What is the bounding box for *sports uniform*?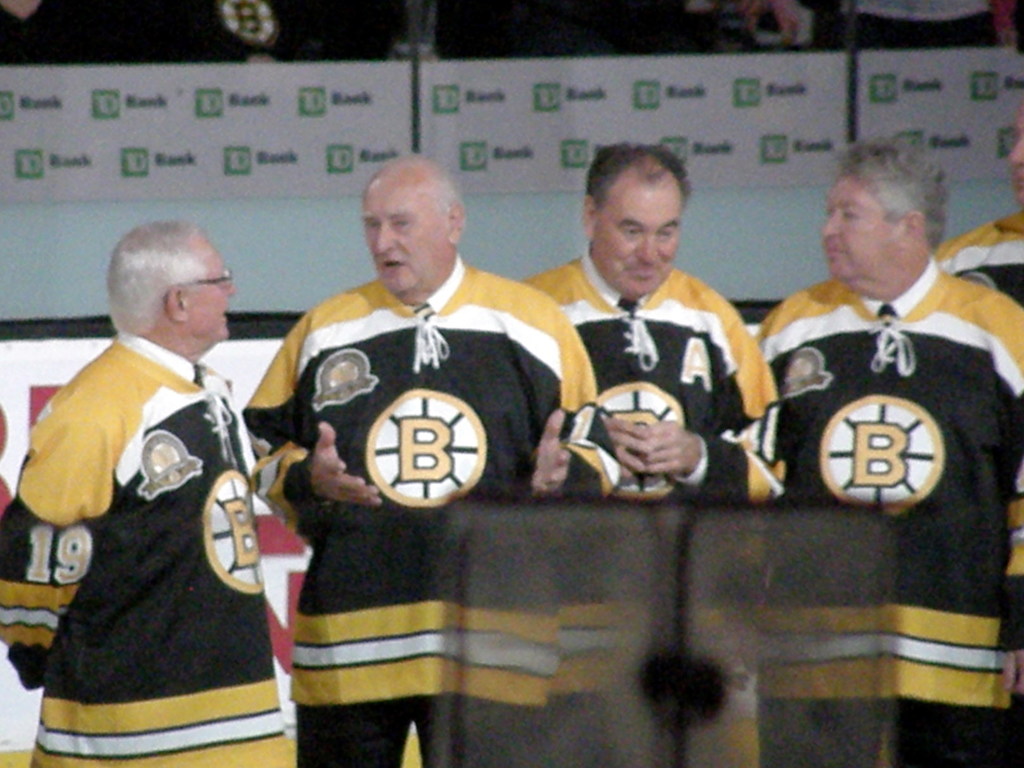
[x1=0, y1=317, x2=306, y2=767].
